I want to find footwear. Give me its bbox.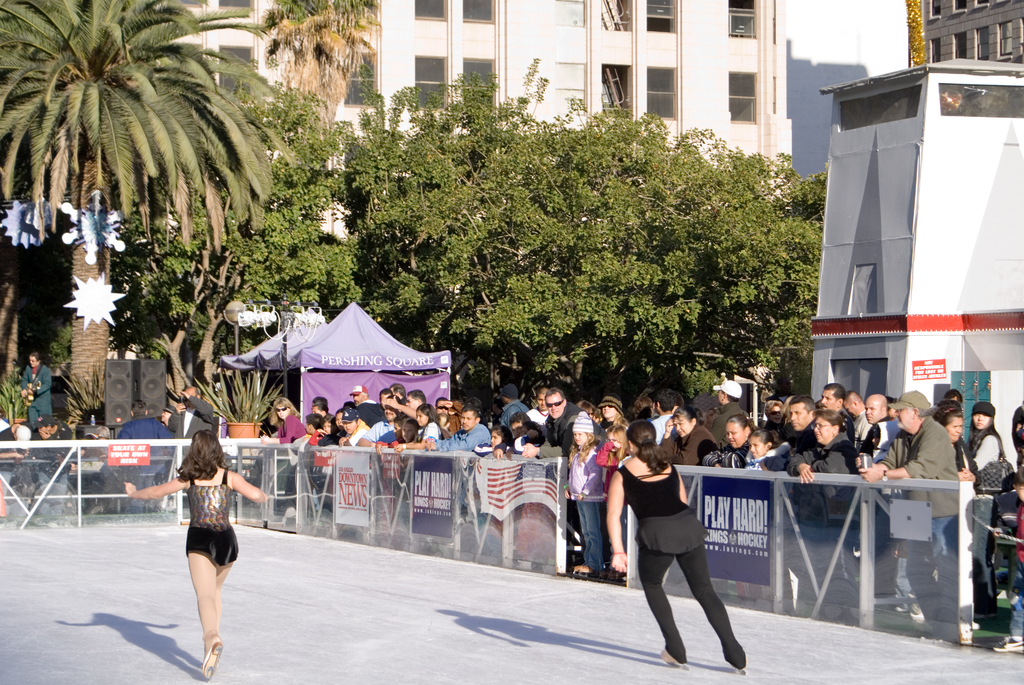
bbox=[202, 633, 219, 677].
